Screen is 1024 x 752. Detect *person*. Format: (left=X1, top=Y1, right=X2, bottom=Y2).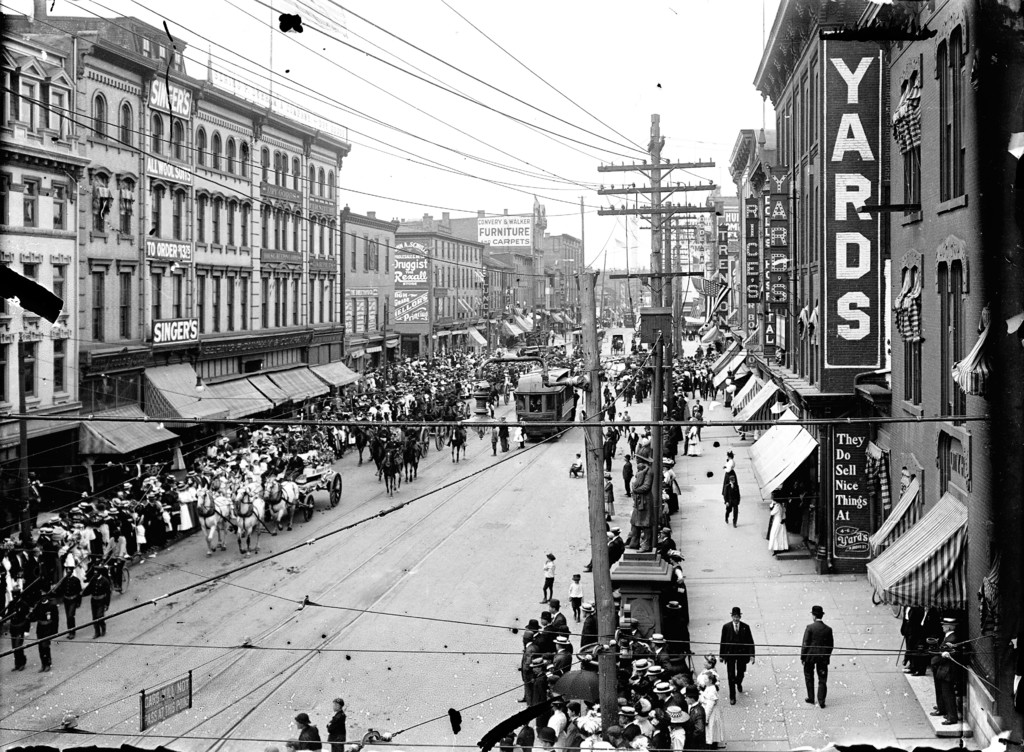
(left=721, top=474, right=742, bottom=527).
